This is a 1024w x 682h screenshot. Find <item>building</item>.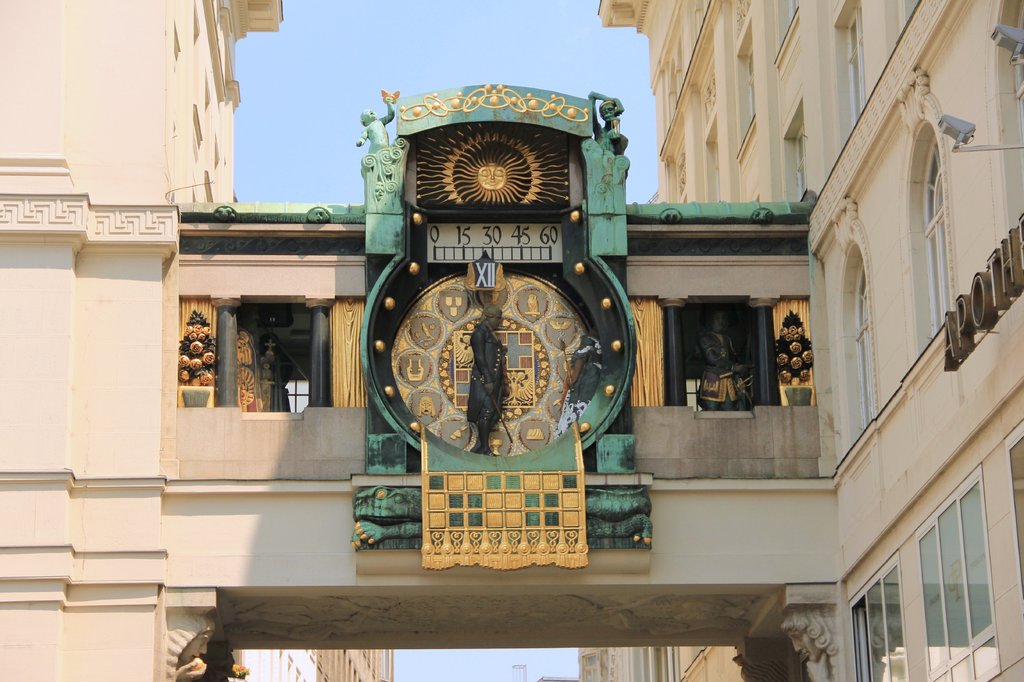
Bounding box: locate(0, 0, 1023, 681).
